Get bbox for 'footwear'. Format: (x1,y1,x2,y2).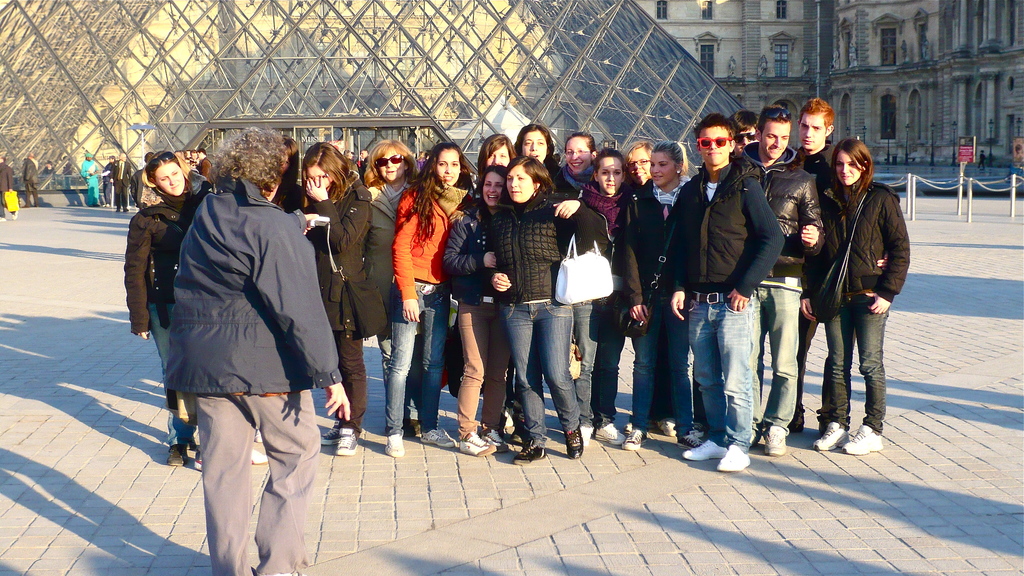
(564,425,584,458).
